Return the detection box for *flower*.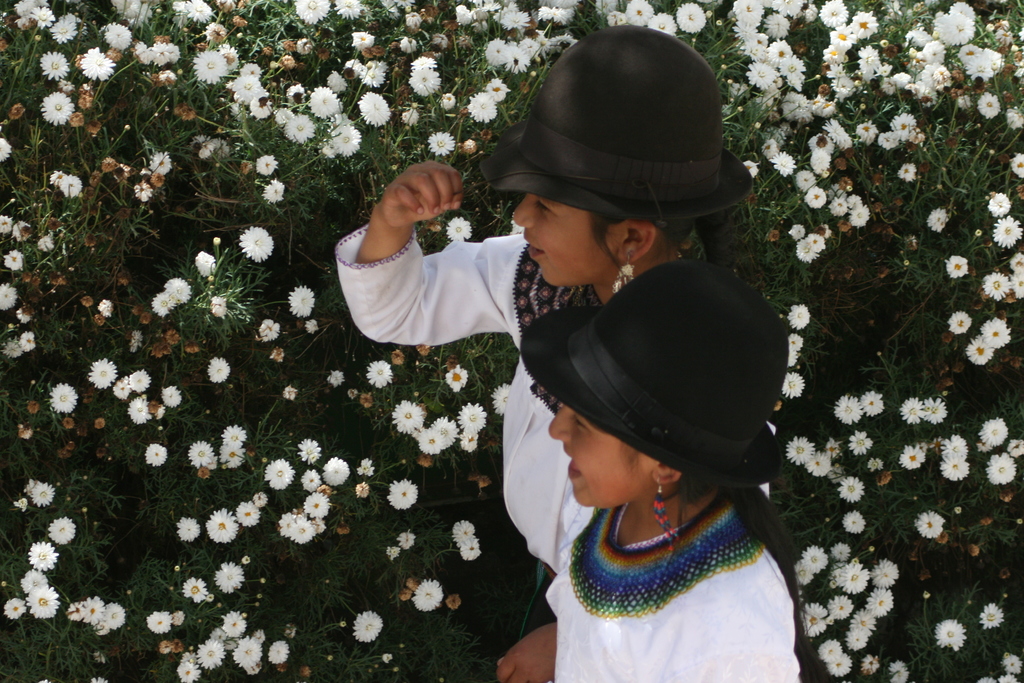
box(1000, 672, 1022, 682).
